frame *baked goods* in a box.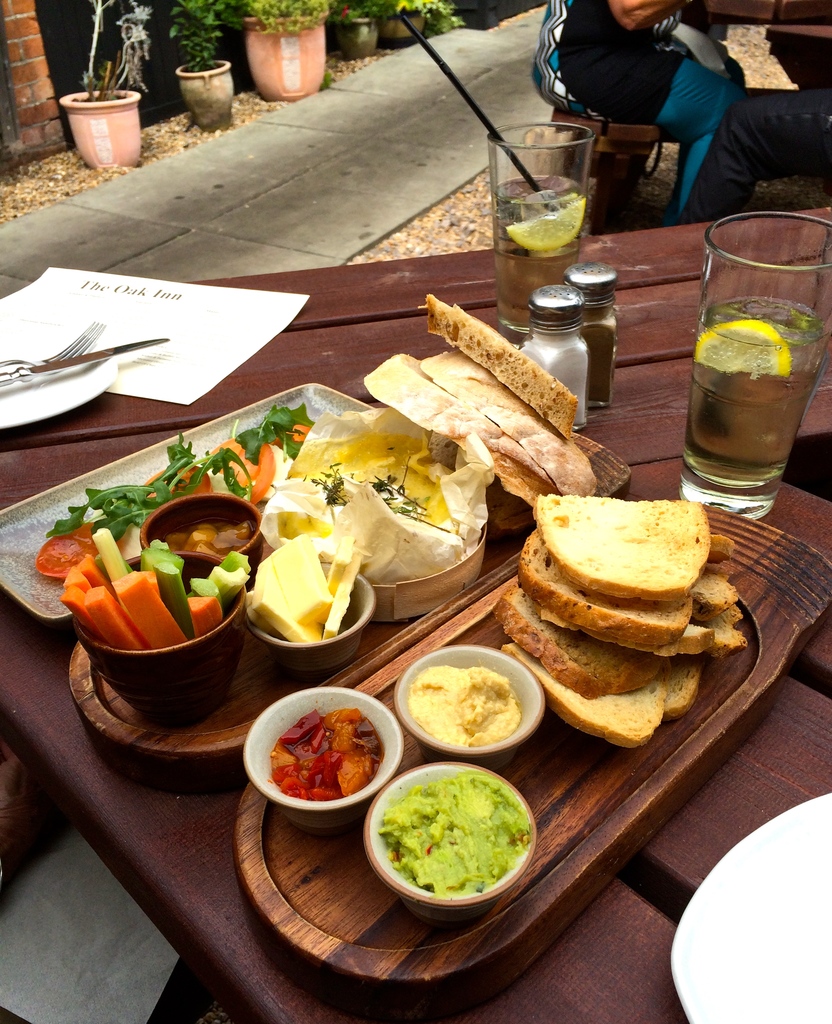
356, 287, 595, 534.
